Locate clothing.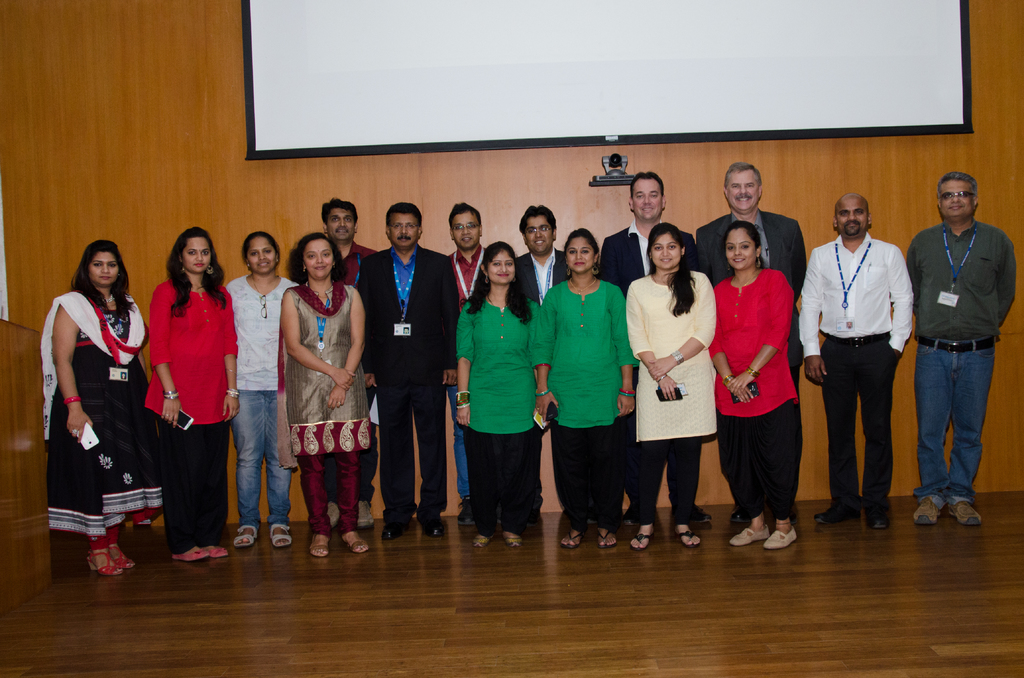
Bounding box: l=39, t=289, r=152, b=540.
